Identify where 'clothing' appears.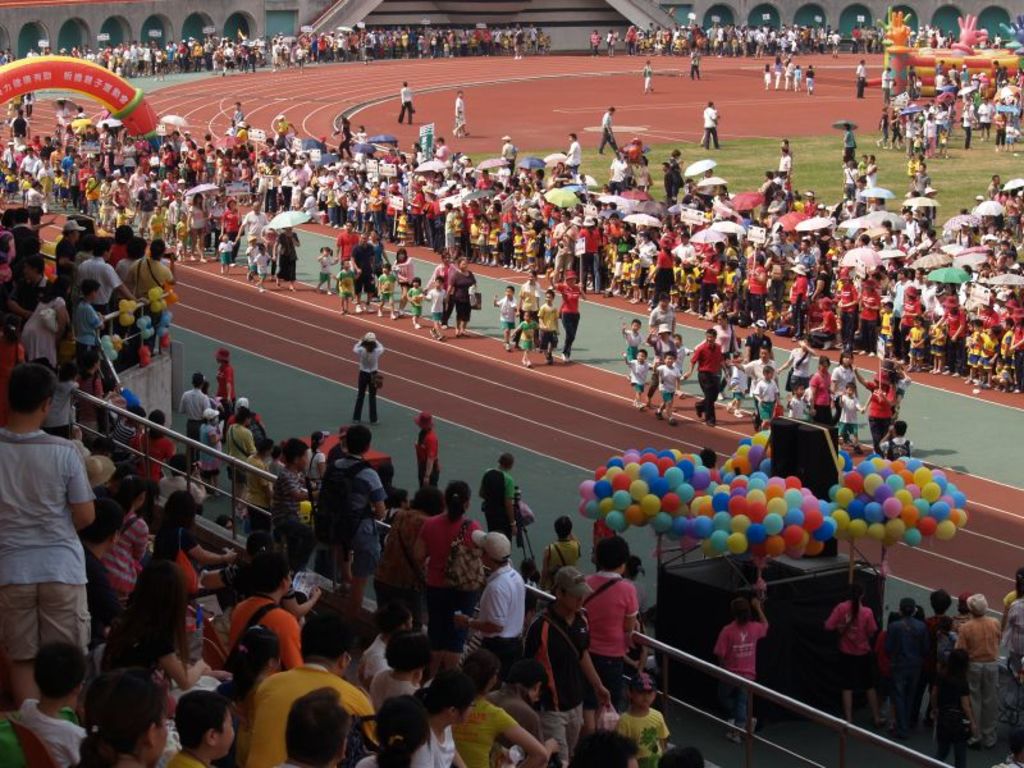
Appears at l=20, t=292, r=63, b=365.
